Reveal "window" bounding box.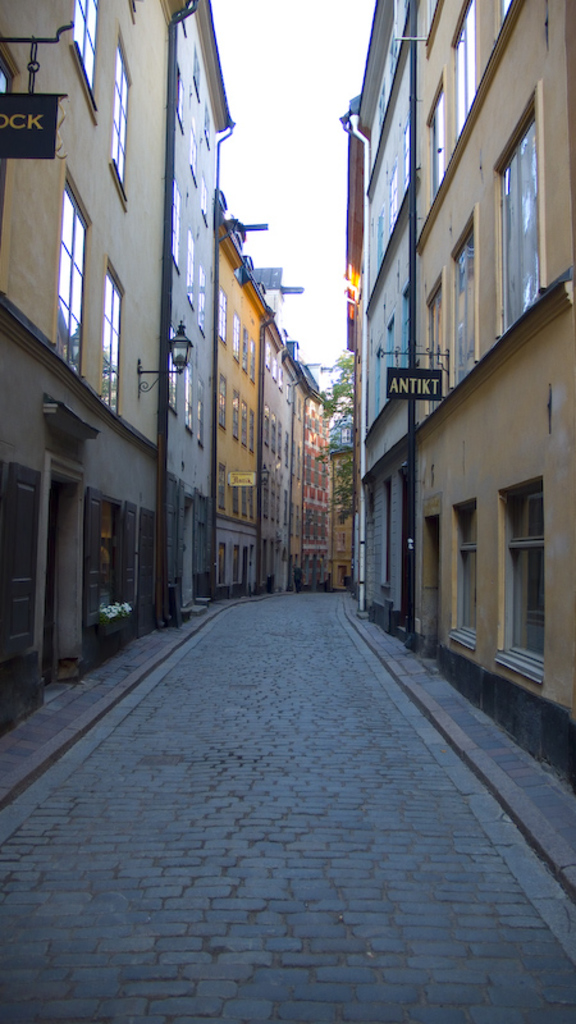
Revealed: <region>500, 109, 540, 332</region>.
